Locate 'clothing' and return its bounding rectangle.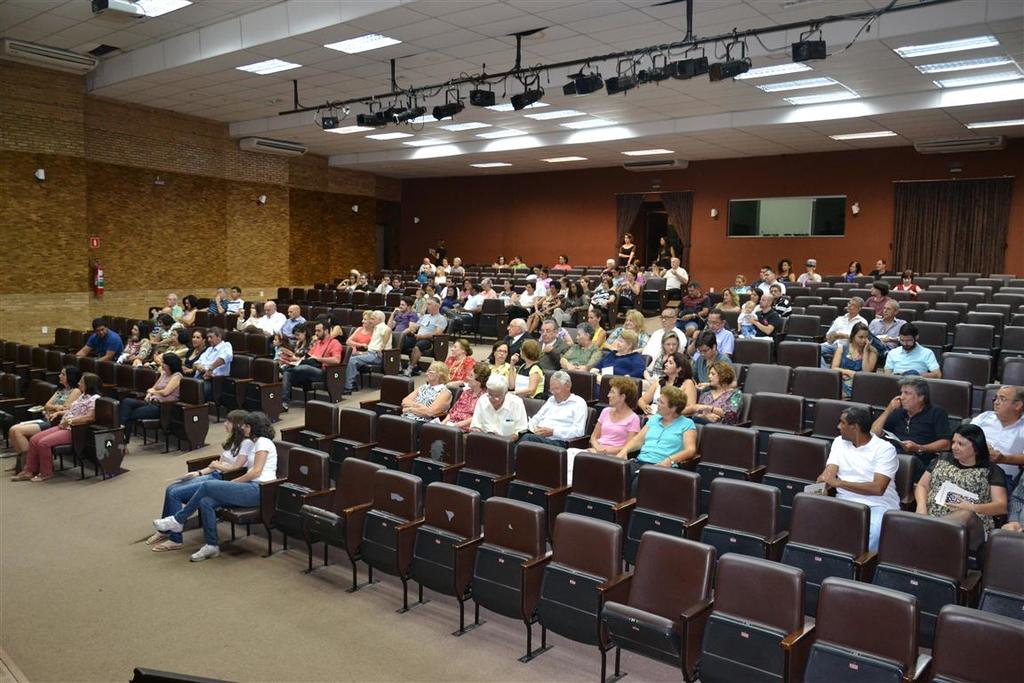
rect(22, 389, 99, 475).
